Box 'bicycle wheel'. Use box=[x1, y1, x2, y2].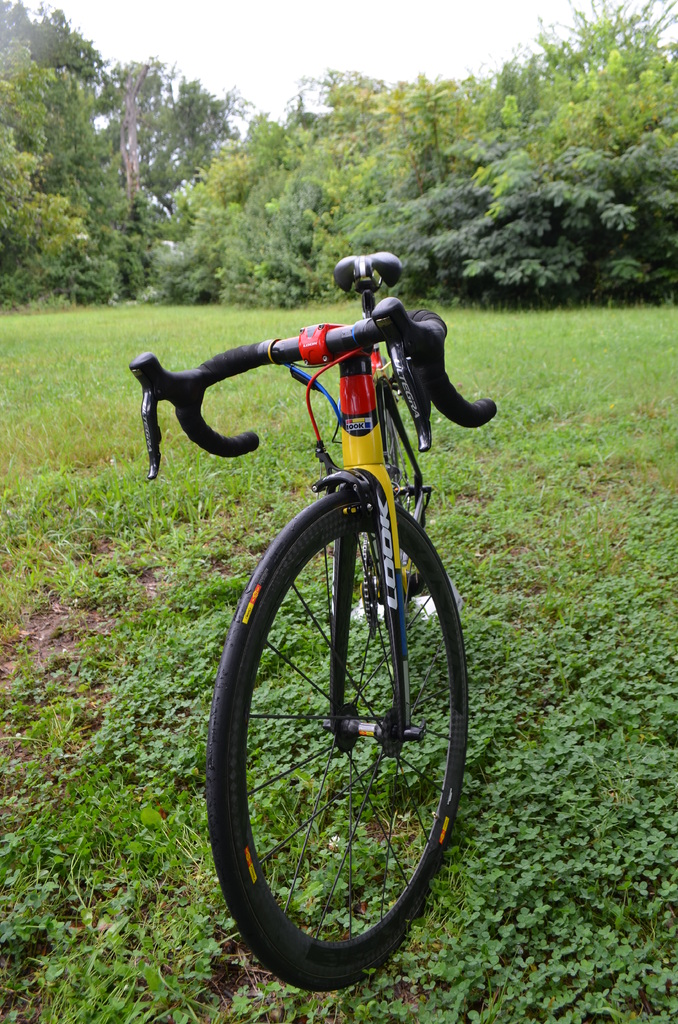
box=[214, 458, 469, 986].
